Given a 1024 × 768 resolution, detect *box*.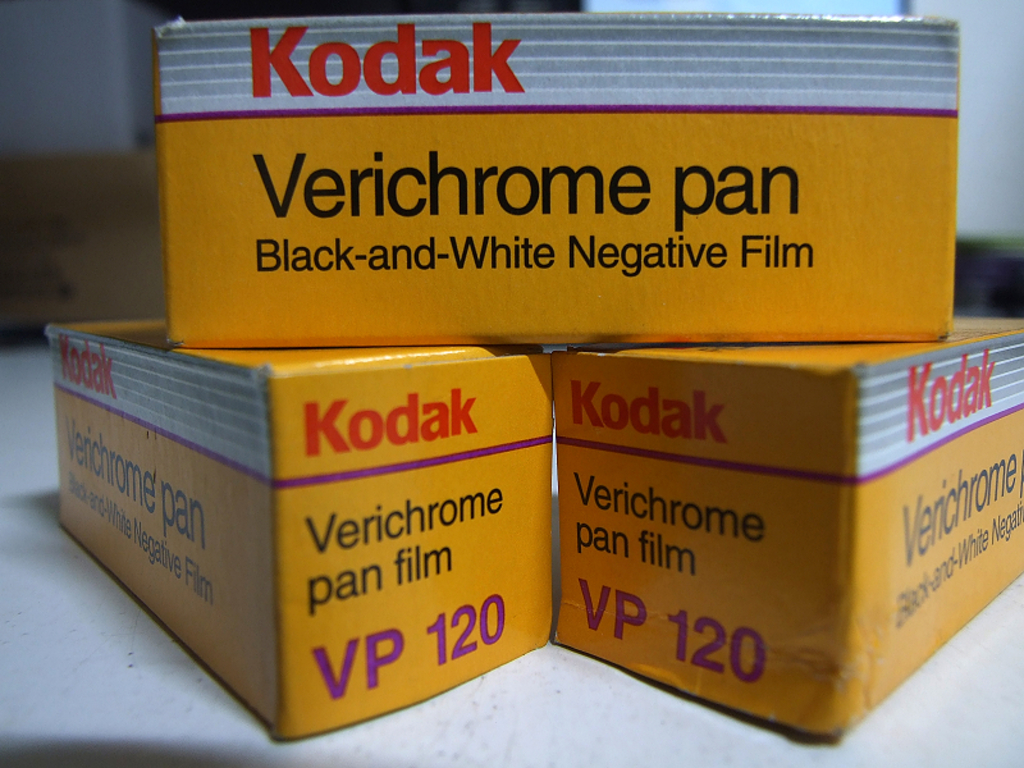
region(145, 13, 984, 348).
